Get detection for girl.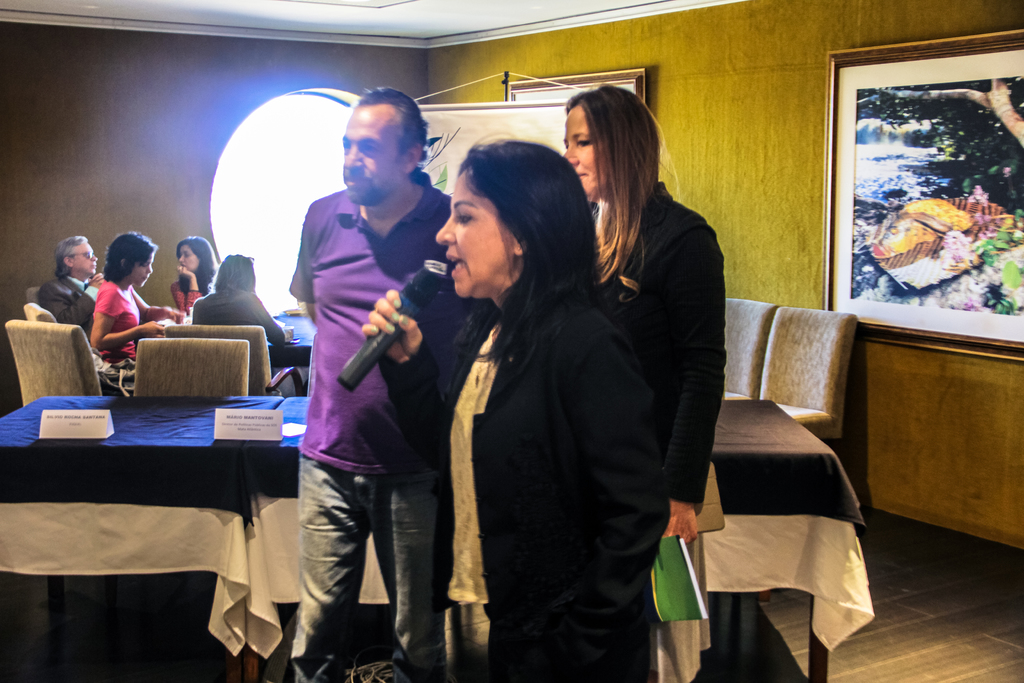
Detection: pyautogui.locateOnScreen(88, 233, 186, 381).
